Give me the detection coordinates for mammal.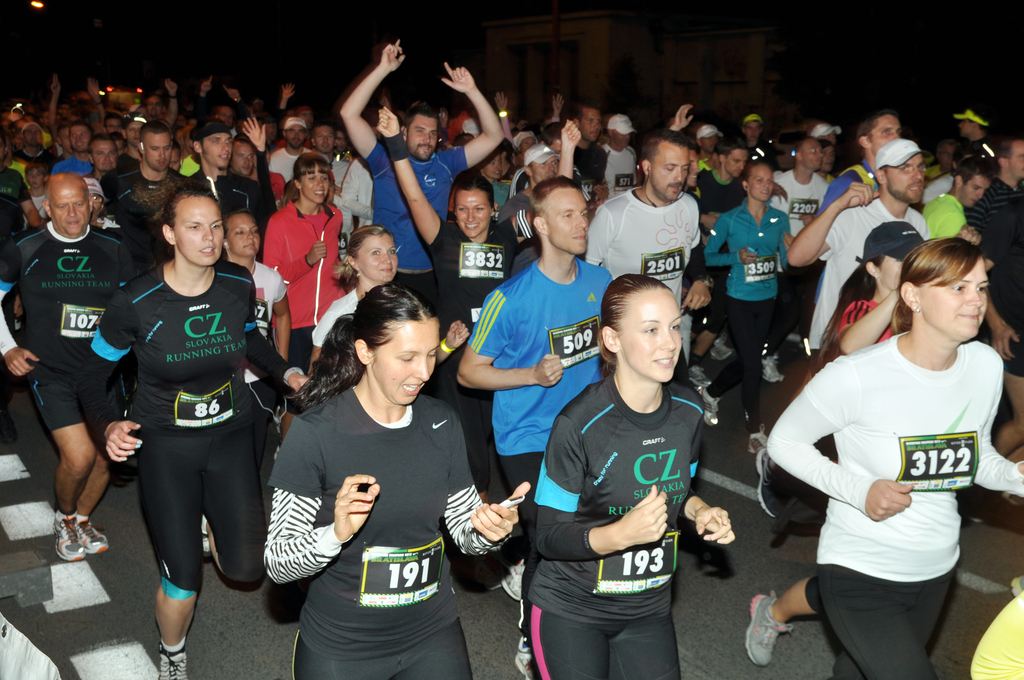
locate(923, 151, 987, 240).
